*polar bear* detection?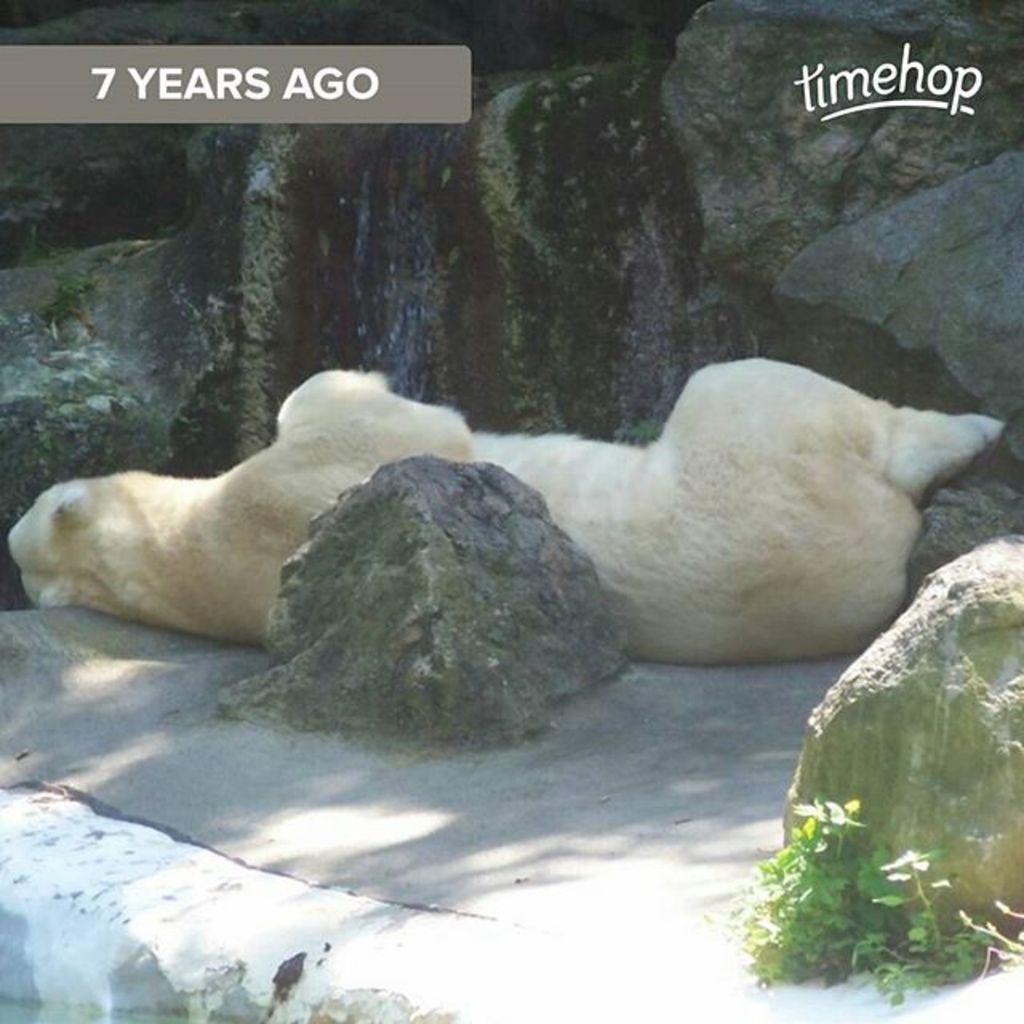
(x1=2, y1=363, x2=1008, y2=658)
